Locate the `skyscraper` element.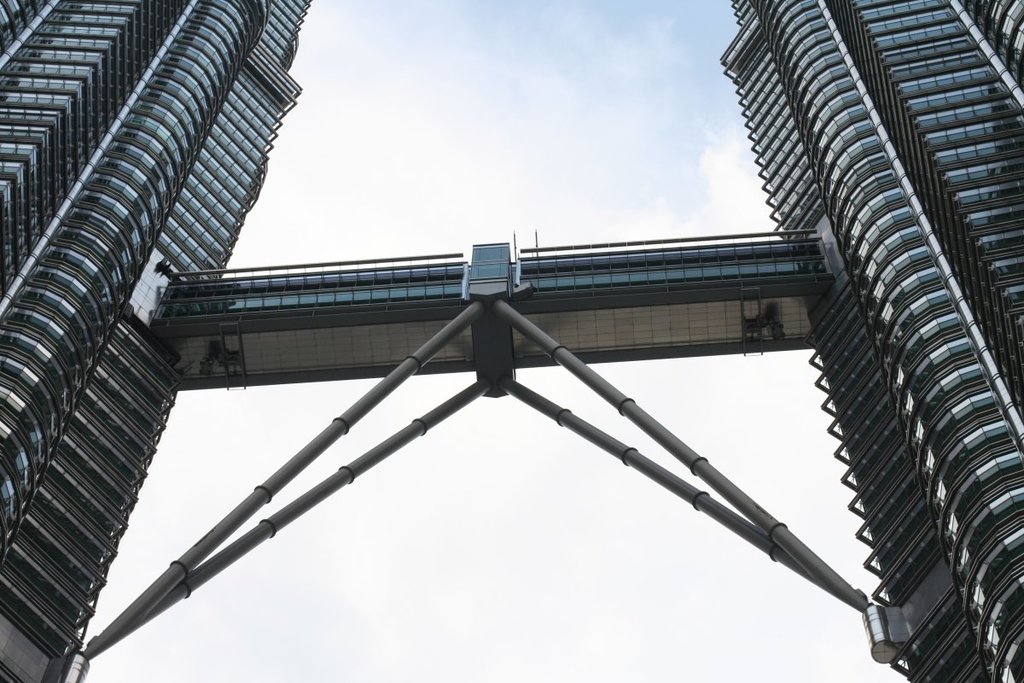
Element bbox: (left=0, top=0, right=263, bottom=678).
